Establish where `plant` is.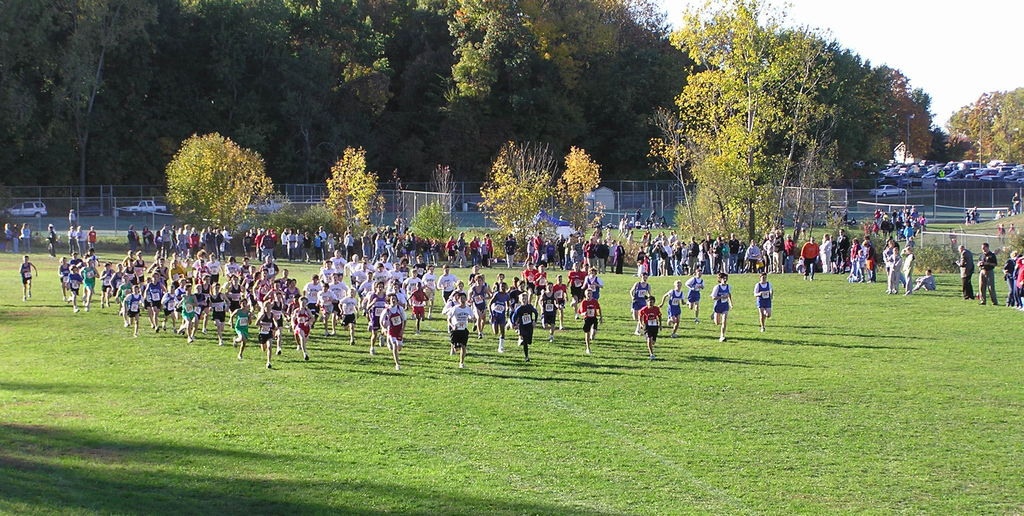
Established at <box>989,228,1023,283</box>.
